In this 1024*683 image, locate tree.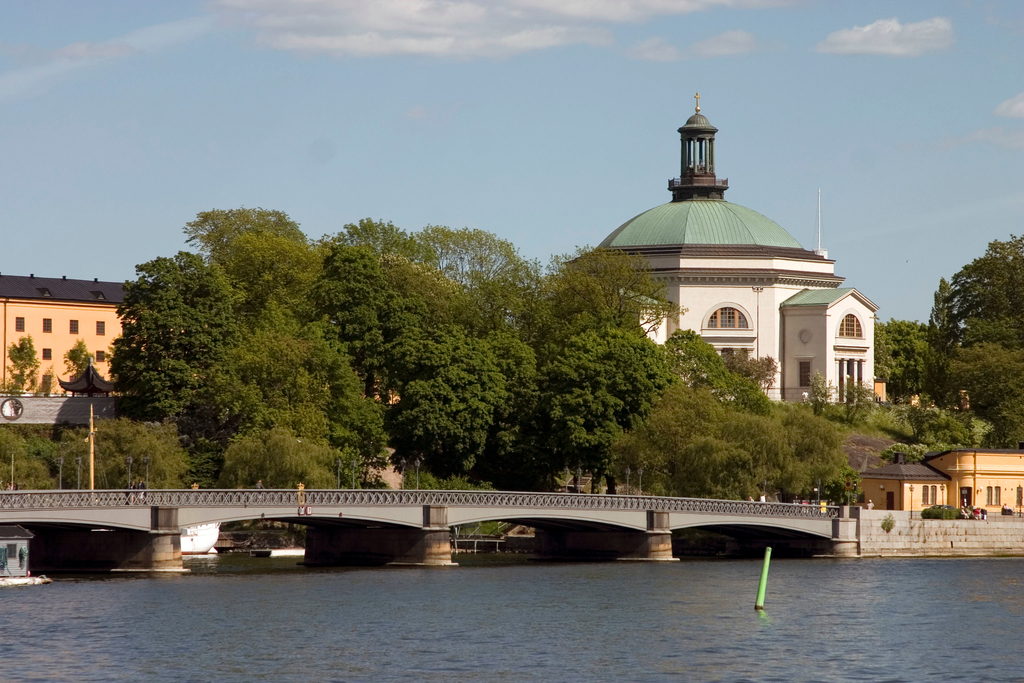
Bounding box: 805:370:840:420.
